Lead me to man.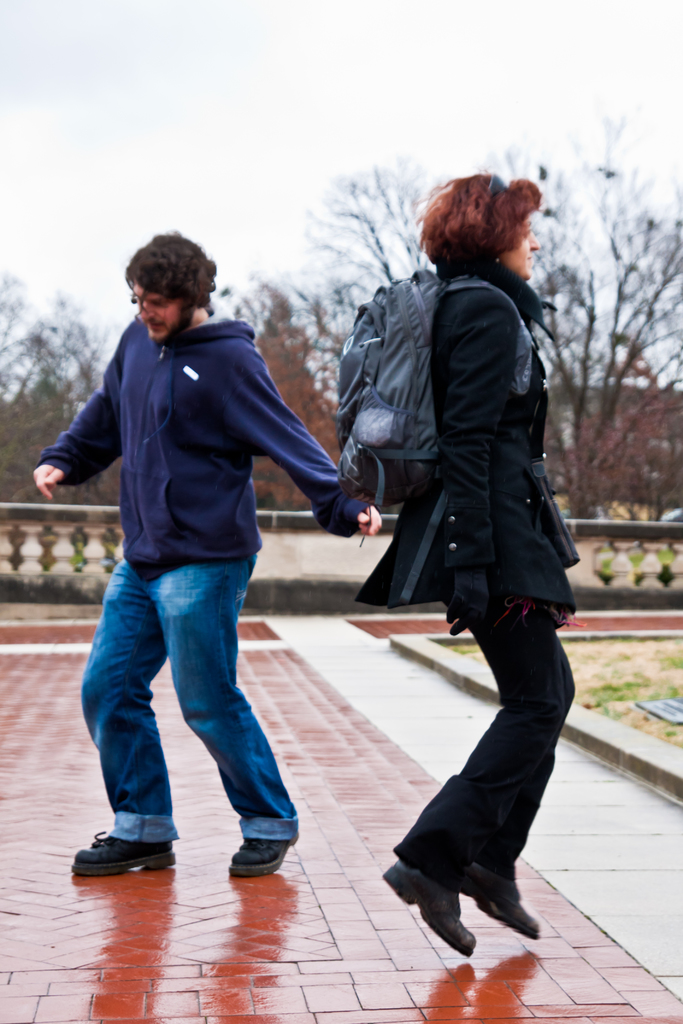
Lead to region(43, 248, 334, 907).
